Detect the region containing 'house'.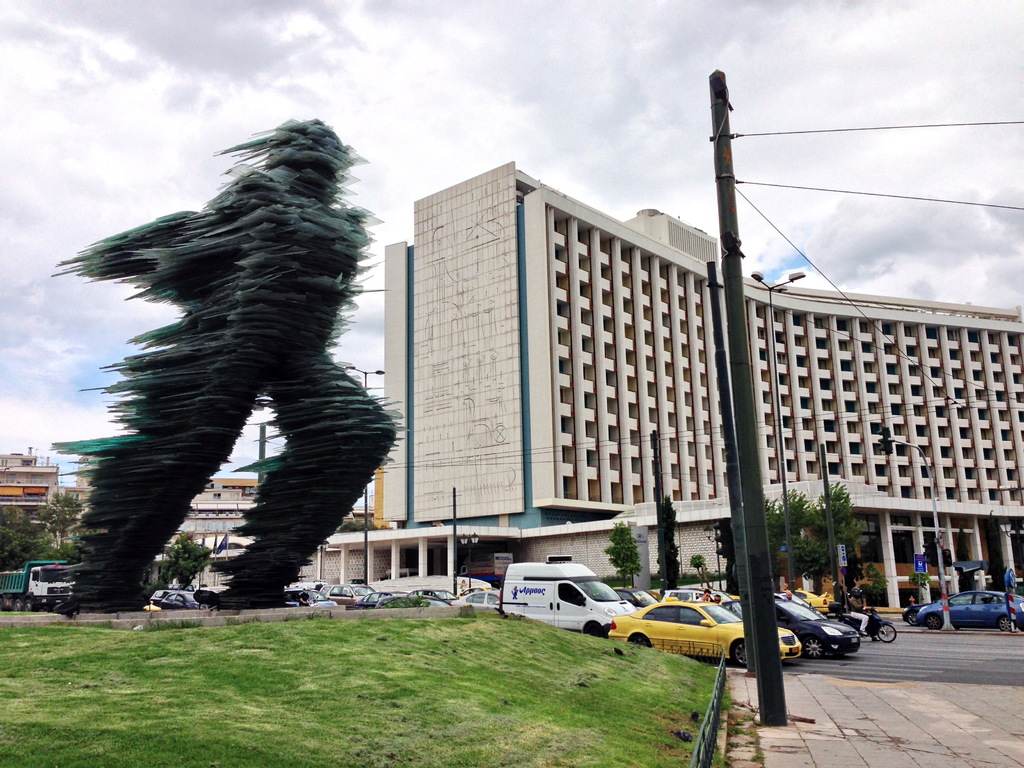
(left=0, top=442, right=64, bottom=543).
